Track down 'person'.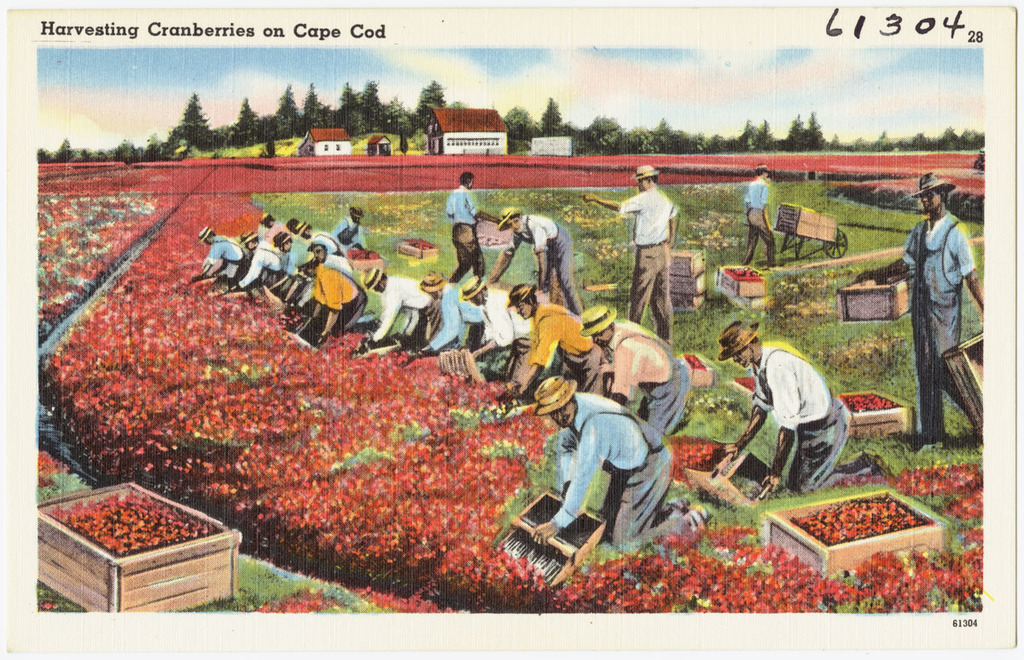
Tracked to [x1=742, y1=175, x2=778, y2=271].
